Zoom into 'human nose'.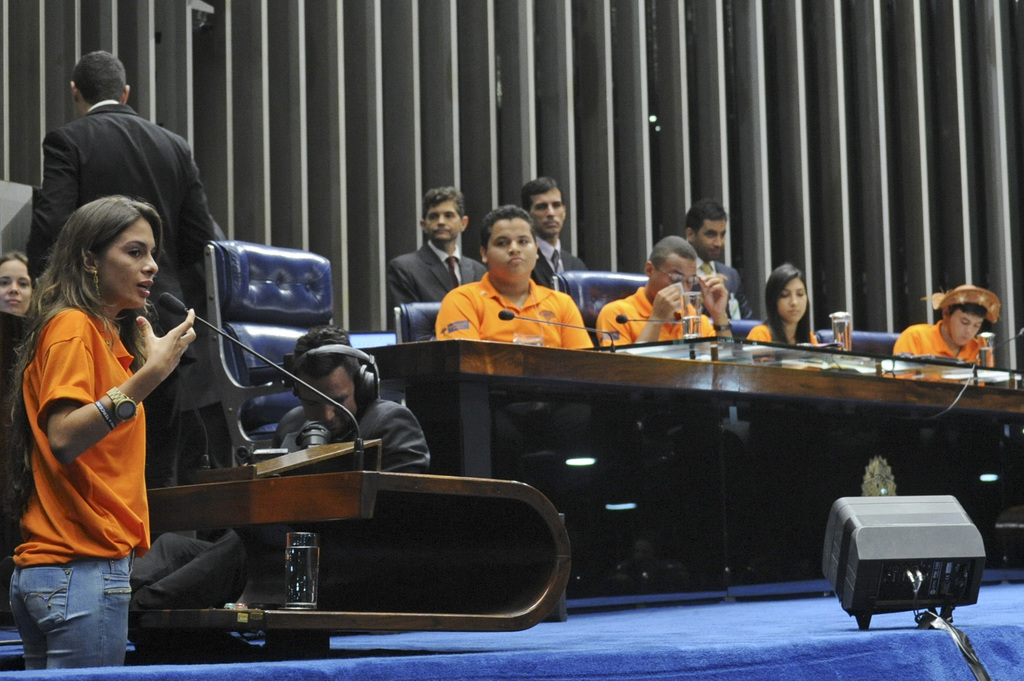
Zoom target: [x1=962, y1=323, x2=974, y2=338].
